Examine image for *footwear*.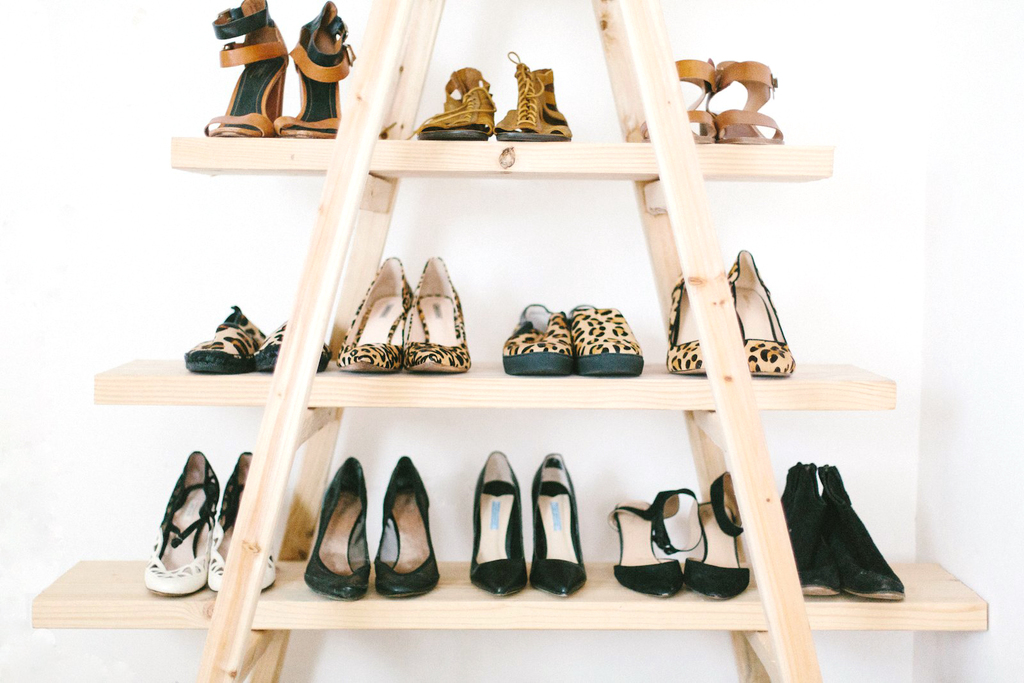
Examination result: [x1=196, y1=447, x2=278, y2=593].
